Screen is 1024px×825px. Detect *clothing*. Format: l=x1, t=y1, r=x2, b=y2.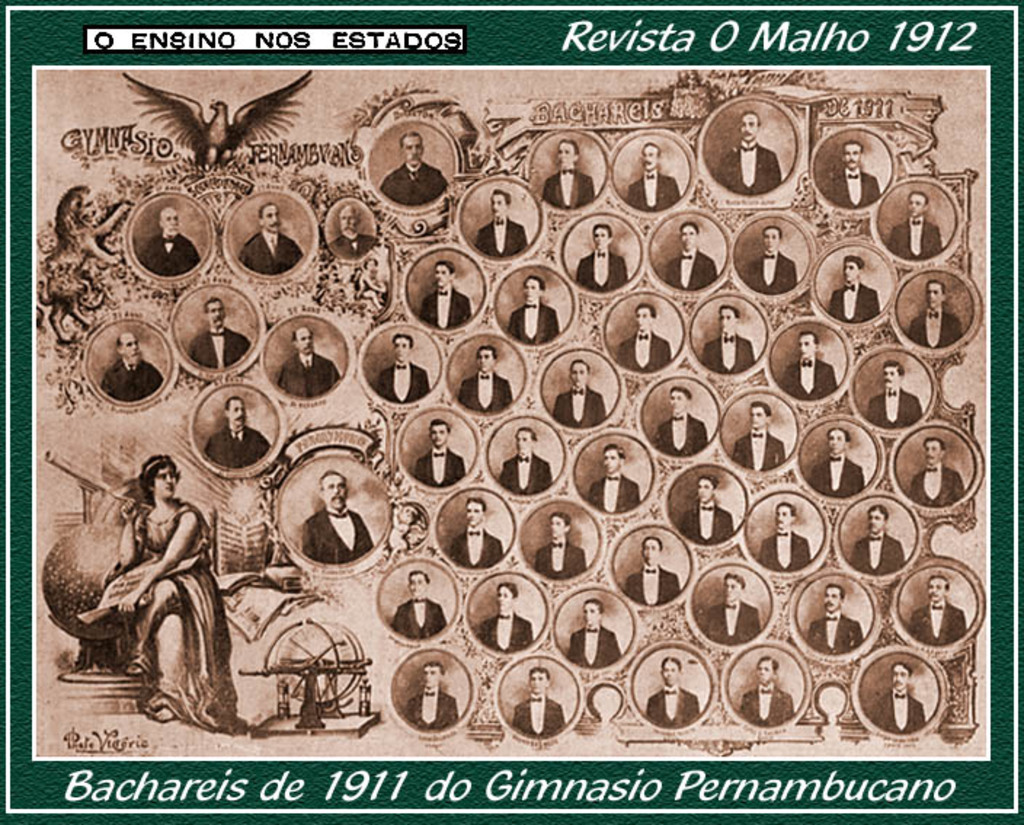
l=815, t=451, r=861, b=498.
